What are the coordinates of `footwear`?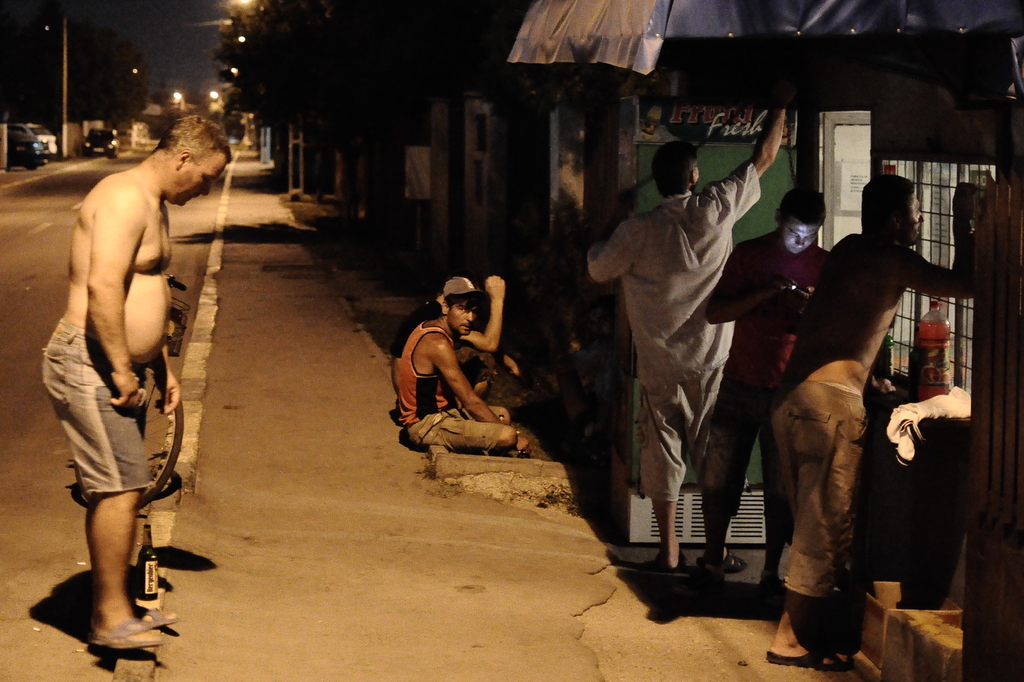
[84,612,167,653].
